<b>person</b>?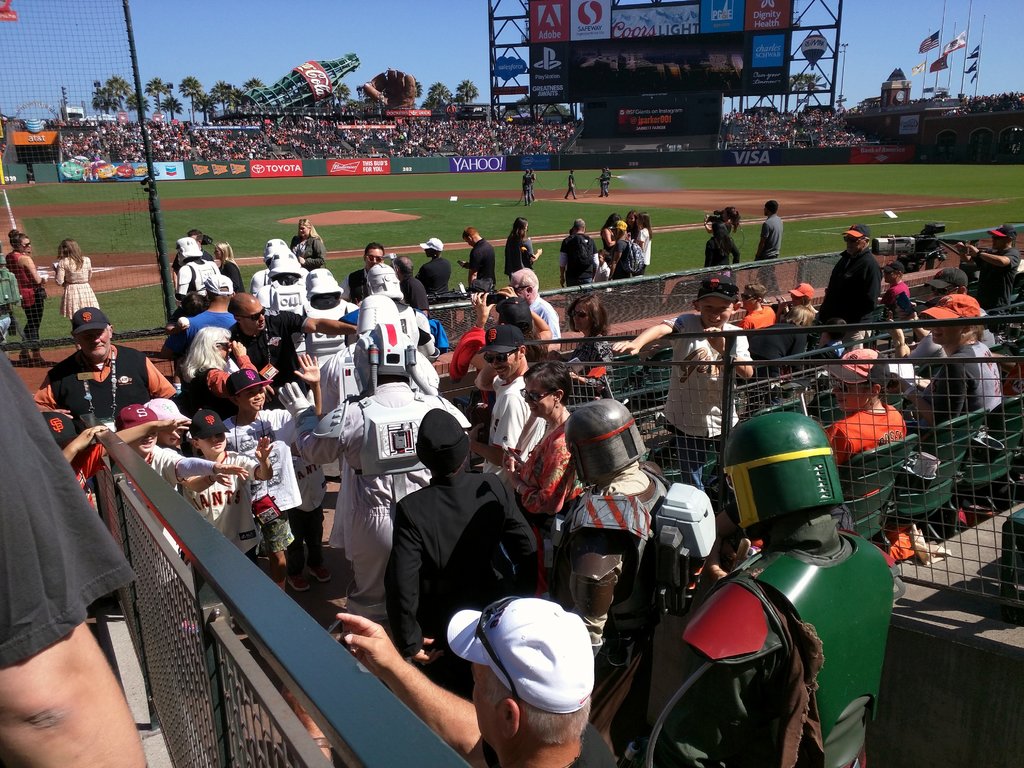
x1=33 y1=305 x2=179 y2=433
